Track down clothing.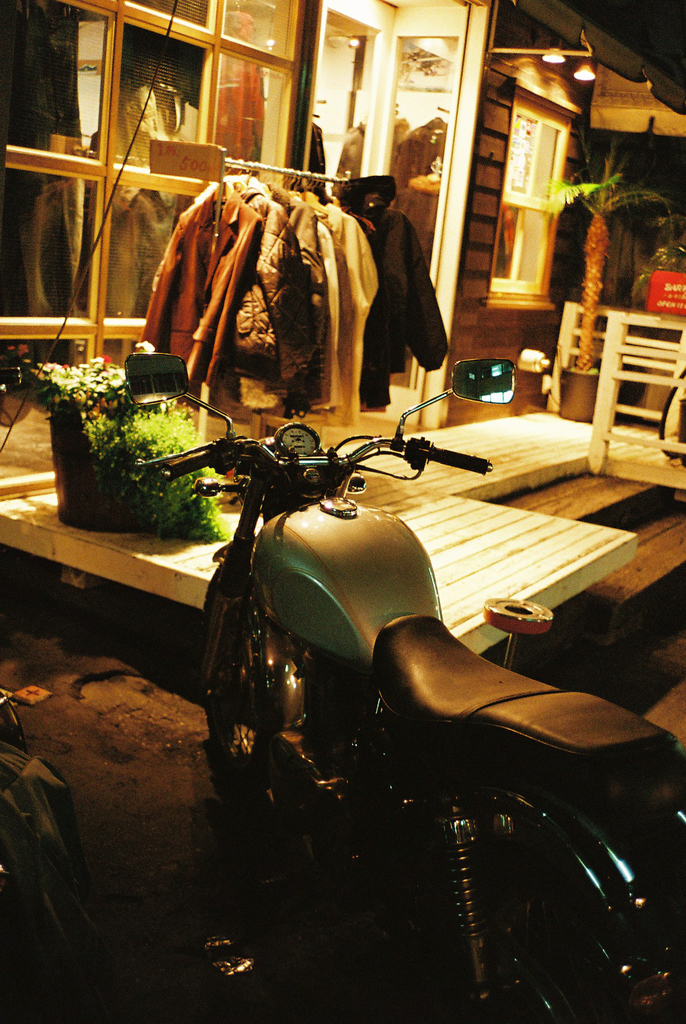
Tracked to pyautogui.locateOnScreen(395, 113, 453, 245).
